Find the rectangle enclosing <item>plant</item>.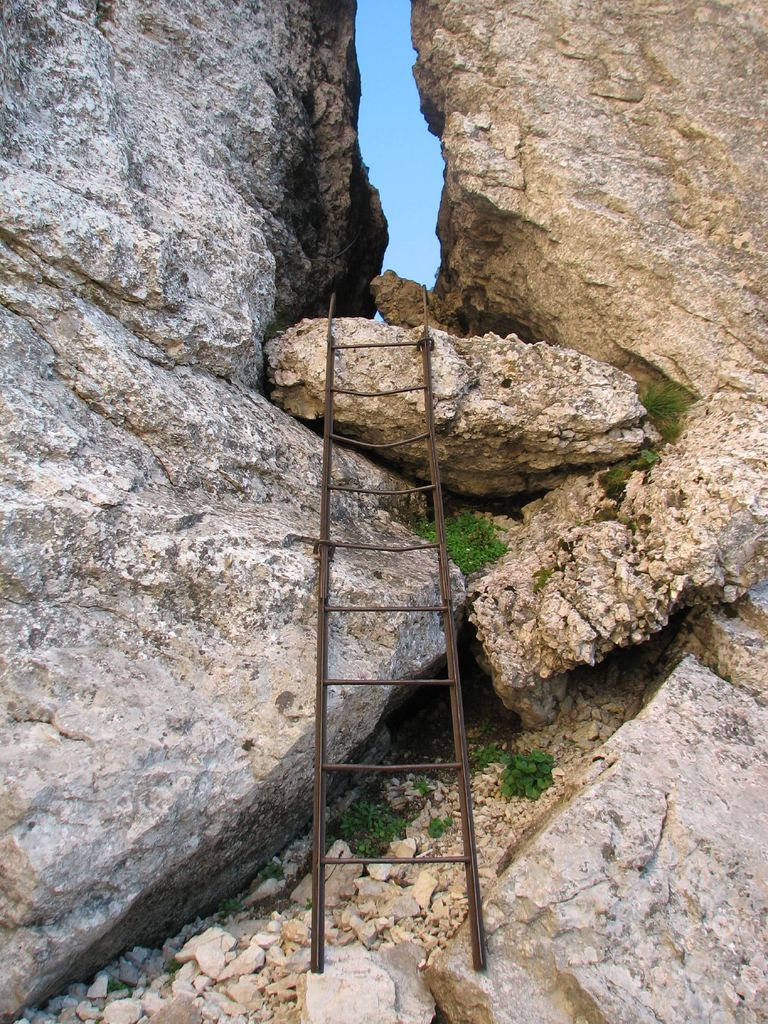
468, 741, 555, 796.
